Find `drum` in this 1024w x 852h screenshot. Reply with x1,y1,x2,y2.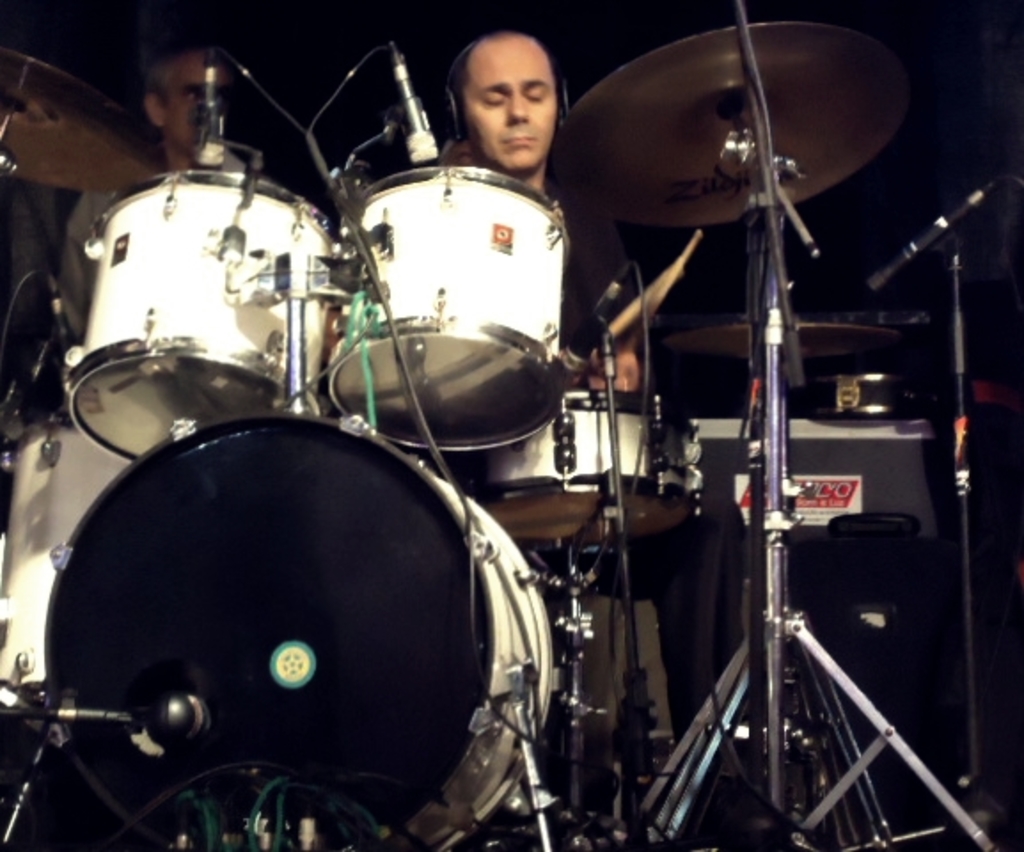
66,170,334,462.
